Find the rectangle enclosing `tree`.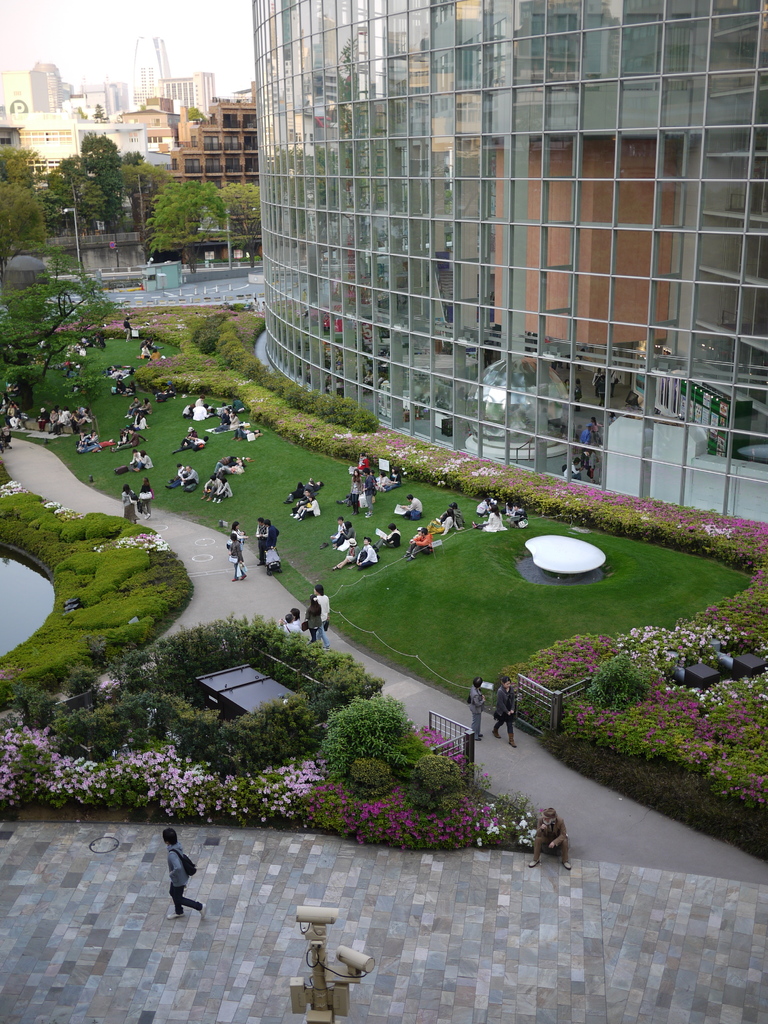
<box>210,179,264,278</box>.
